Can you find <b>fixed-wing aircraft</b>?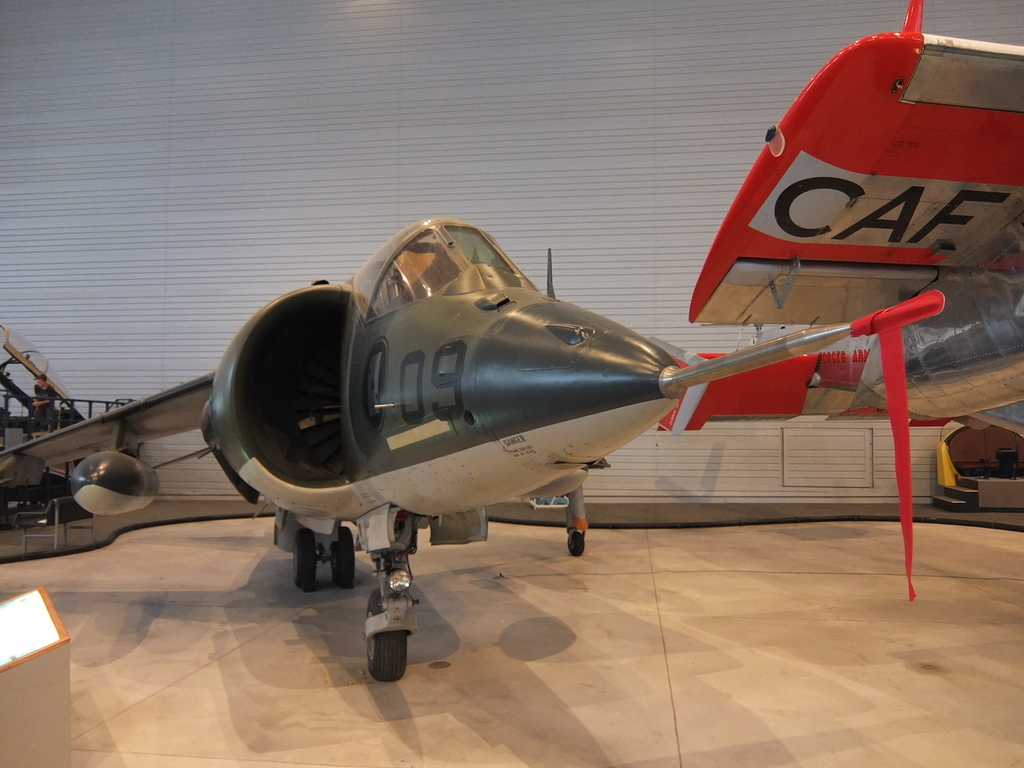
Yes, bounding box: (0,218,948,682).
